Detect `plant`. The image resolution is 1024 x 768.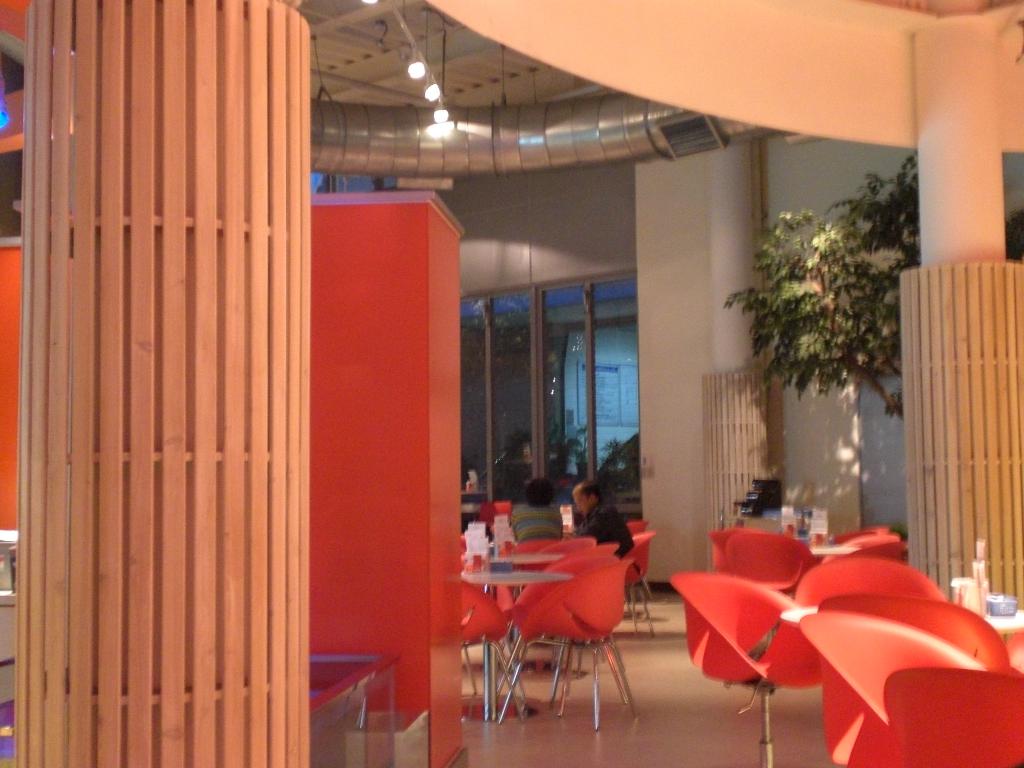
[739, 182, 896, 476].
